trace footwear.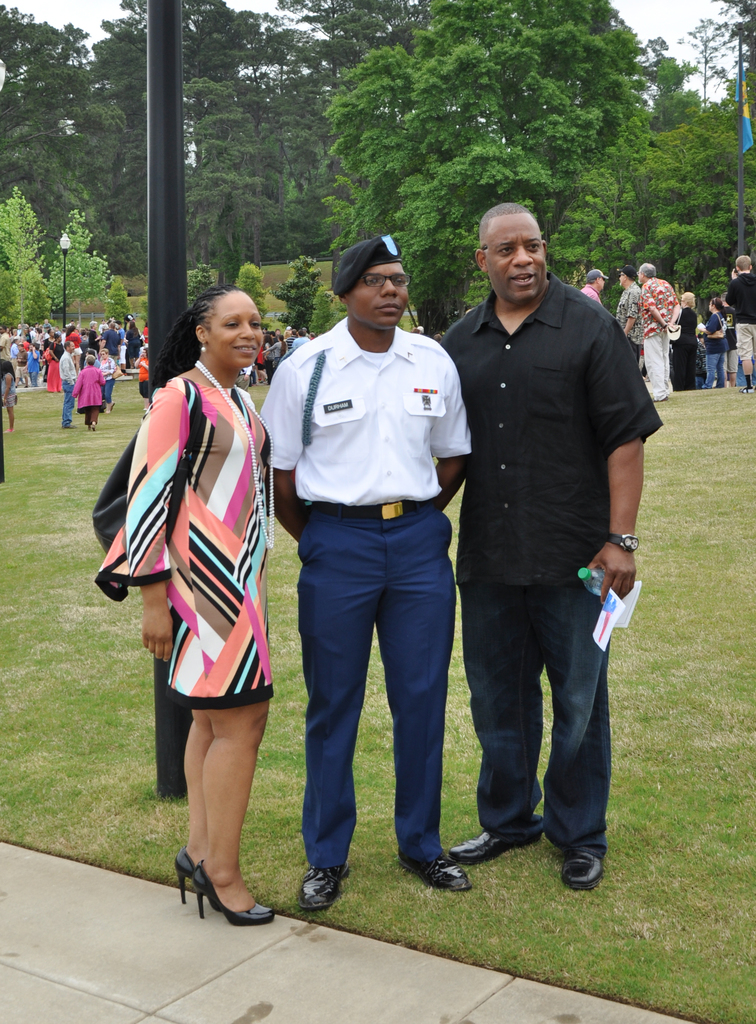
Traced to BBox(175, 844, 217, 910).
